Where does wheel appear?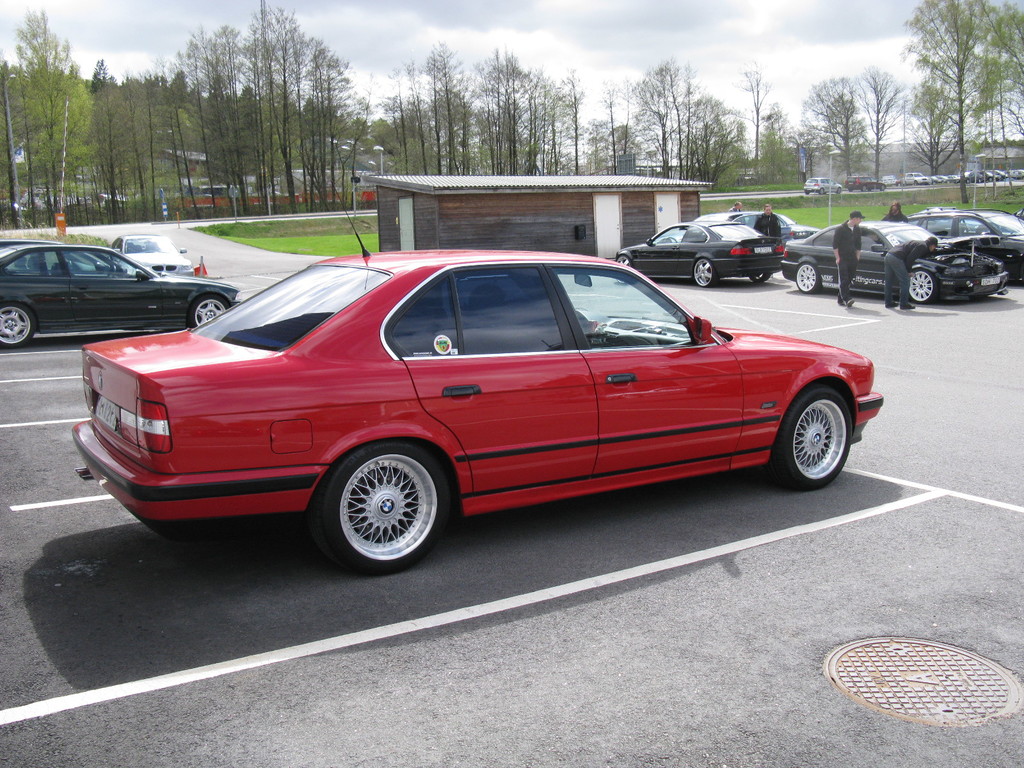
Appears at pyautogui.locateOnScreen(606, 248, 631, 278).
